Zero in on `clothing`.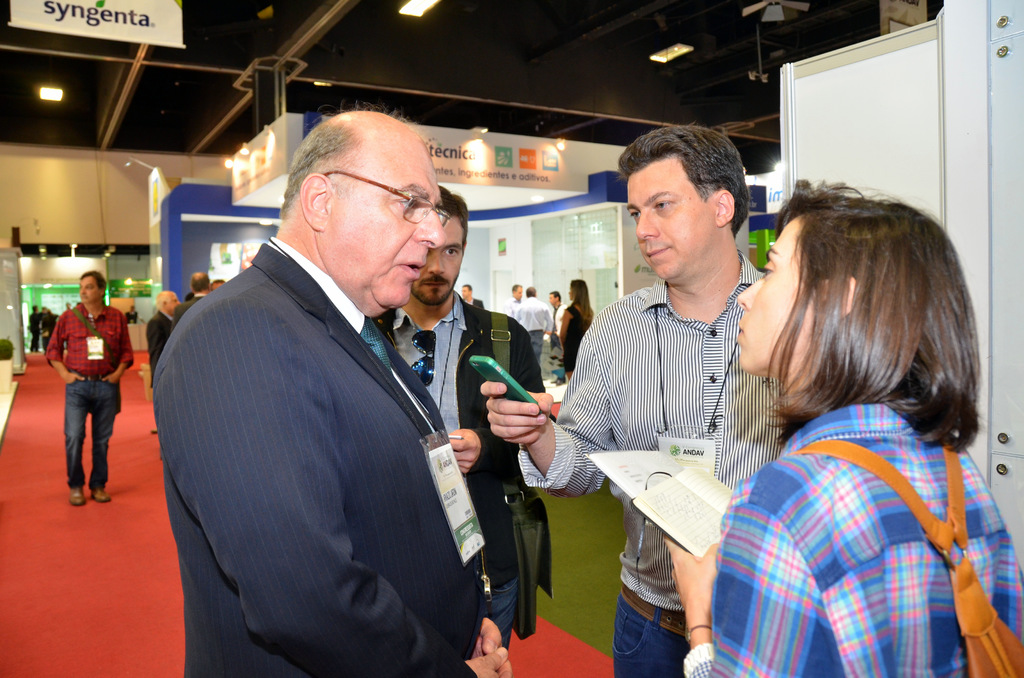
Zeroed in: 182/289/202/316.
